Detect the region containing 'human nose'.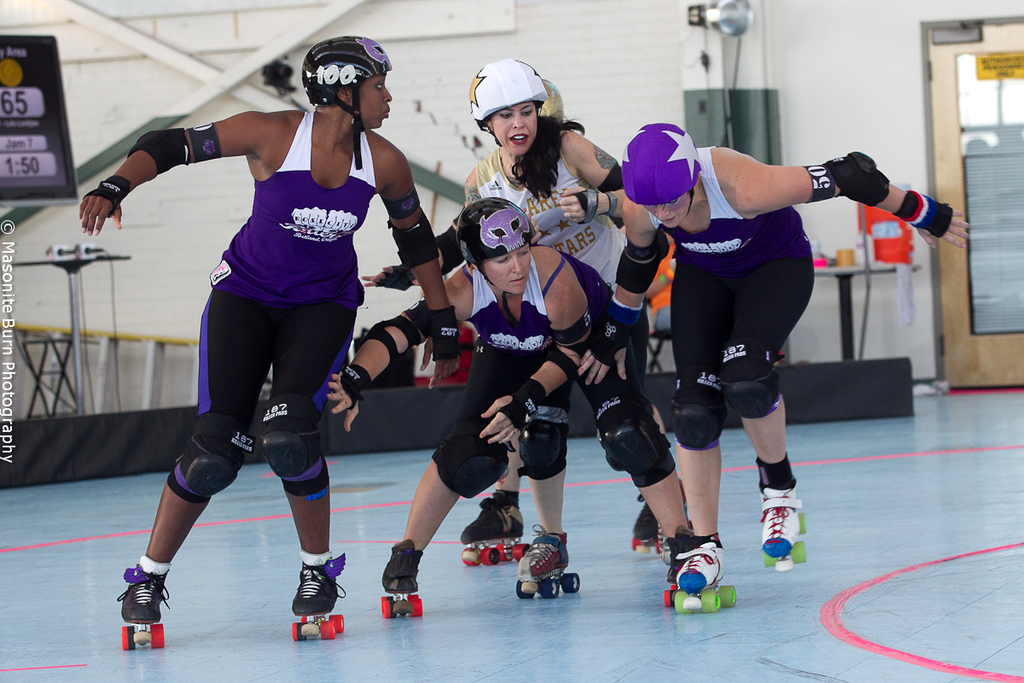
x1=658 y1=207 x2=671 y2=223.
